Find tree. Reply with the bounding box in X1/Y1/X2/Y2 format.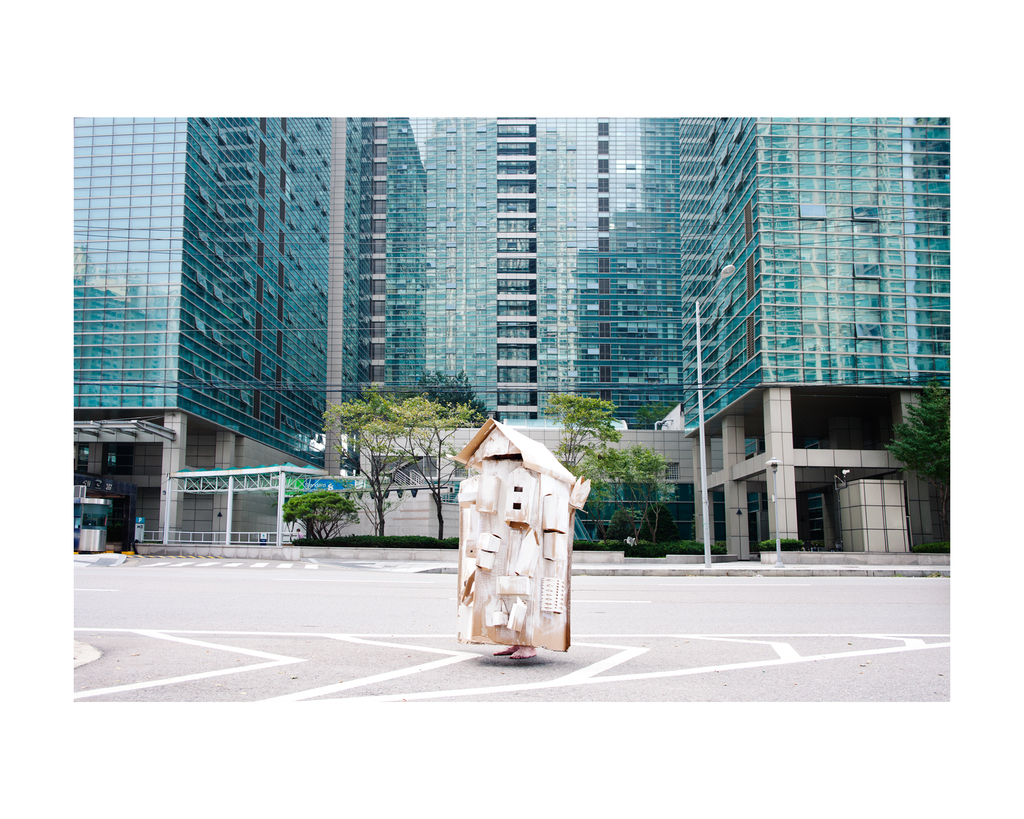
317/383/427/538.
